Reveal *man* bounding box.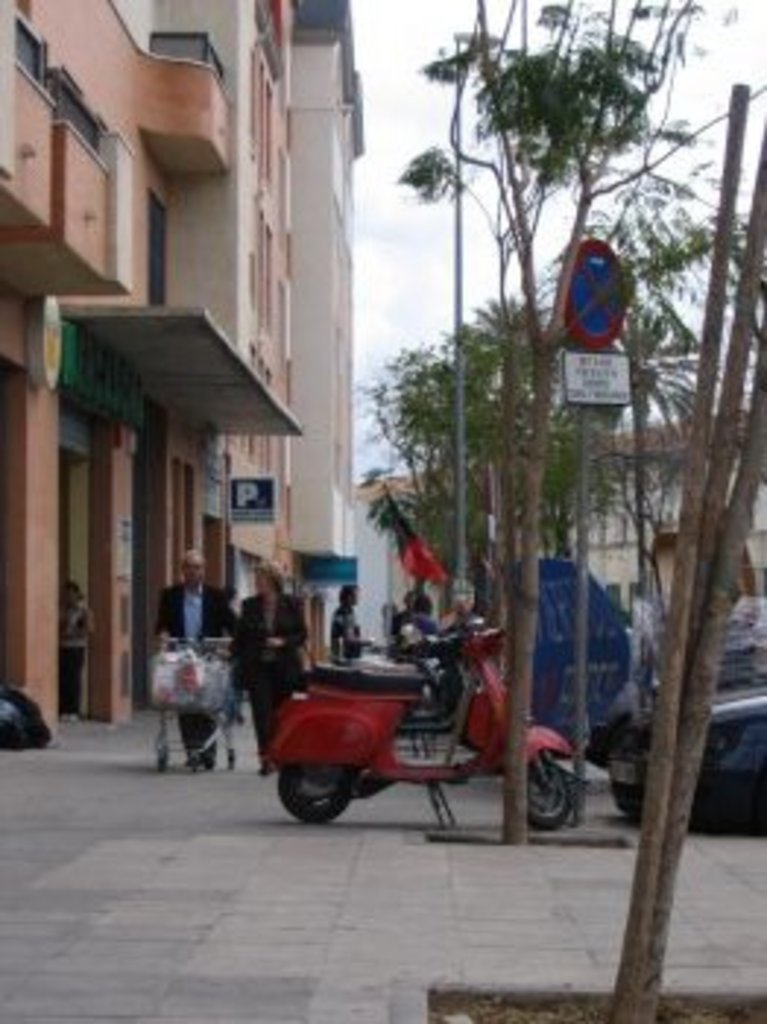
Revealed: select_region(161, 541, 243, 761).
